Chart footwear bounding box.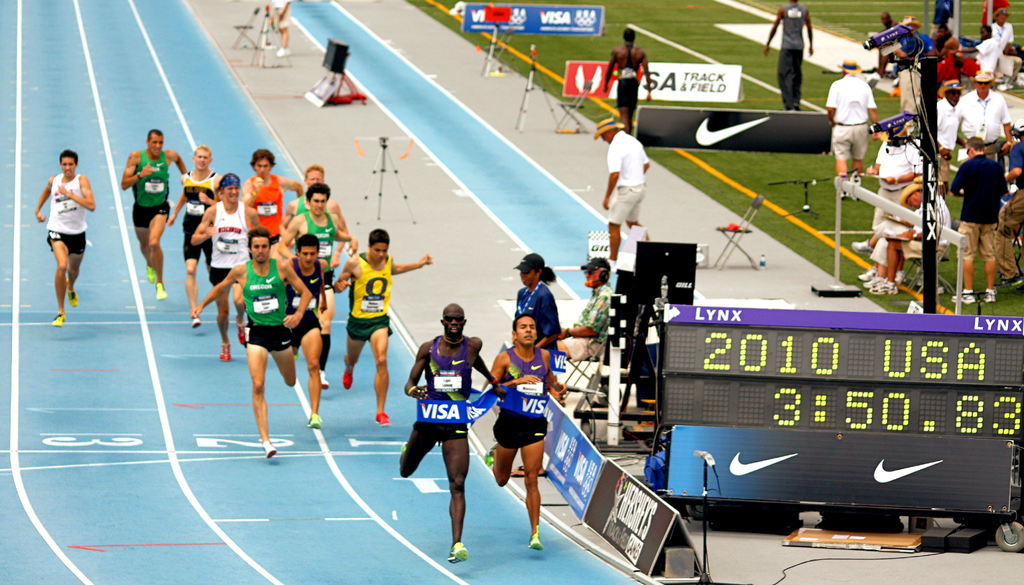
Charted: {"x1": 67, "y1": 288, "x2": 80, "y2": 307}.
